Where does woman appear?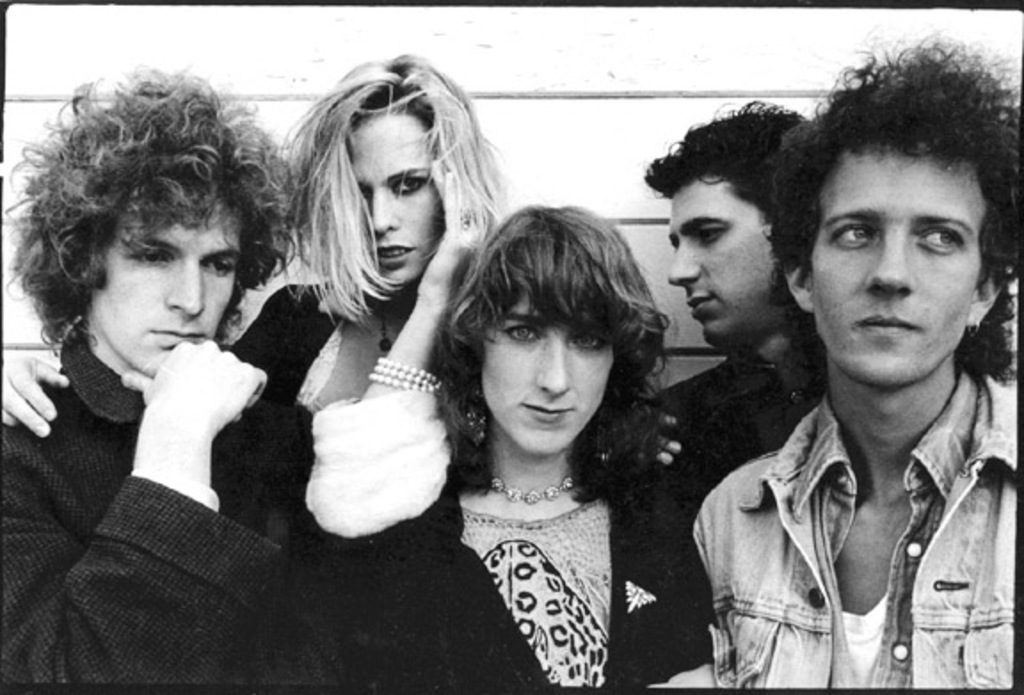
Appears at (430,203,690,693).
